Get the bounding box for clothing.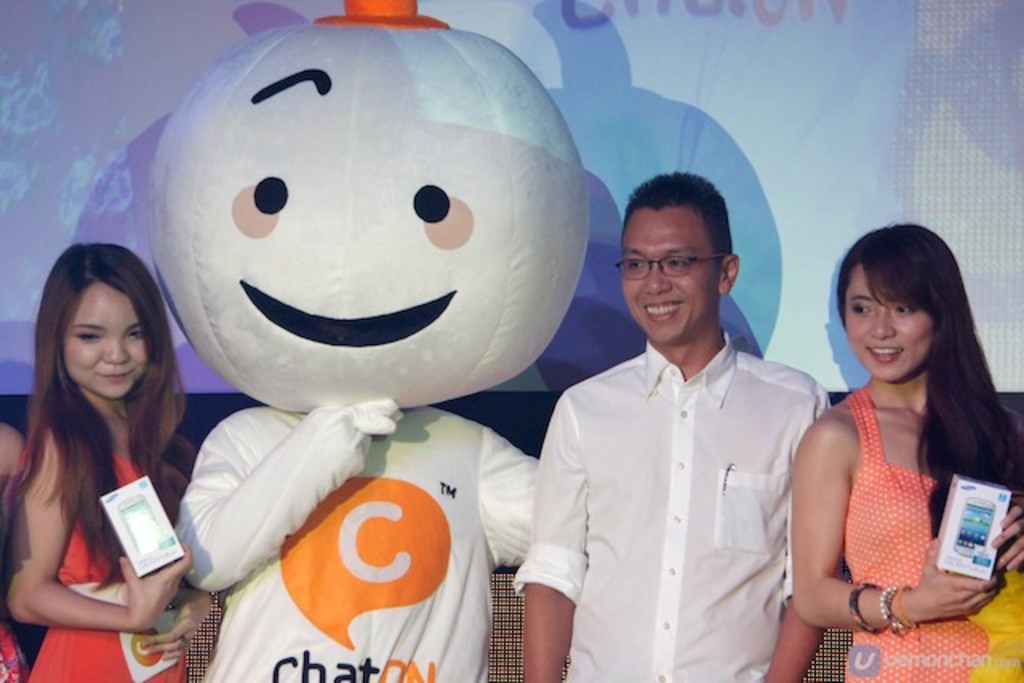
bbox=(176, 409, 547, 681).
